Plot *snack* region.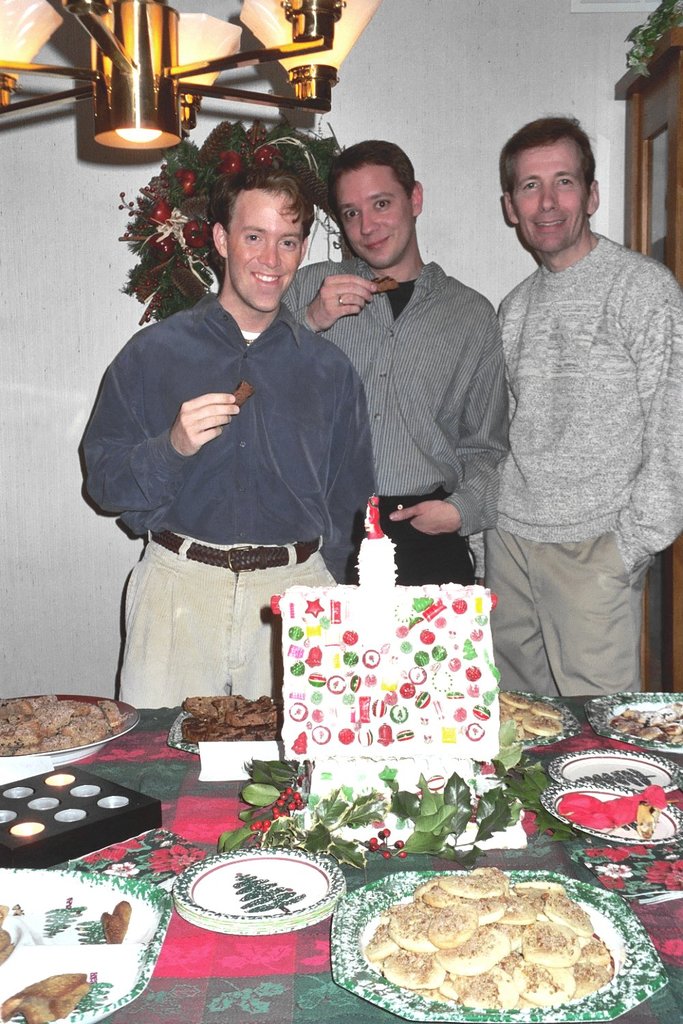
Plotted at (1,971,110,1023).
